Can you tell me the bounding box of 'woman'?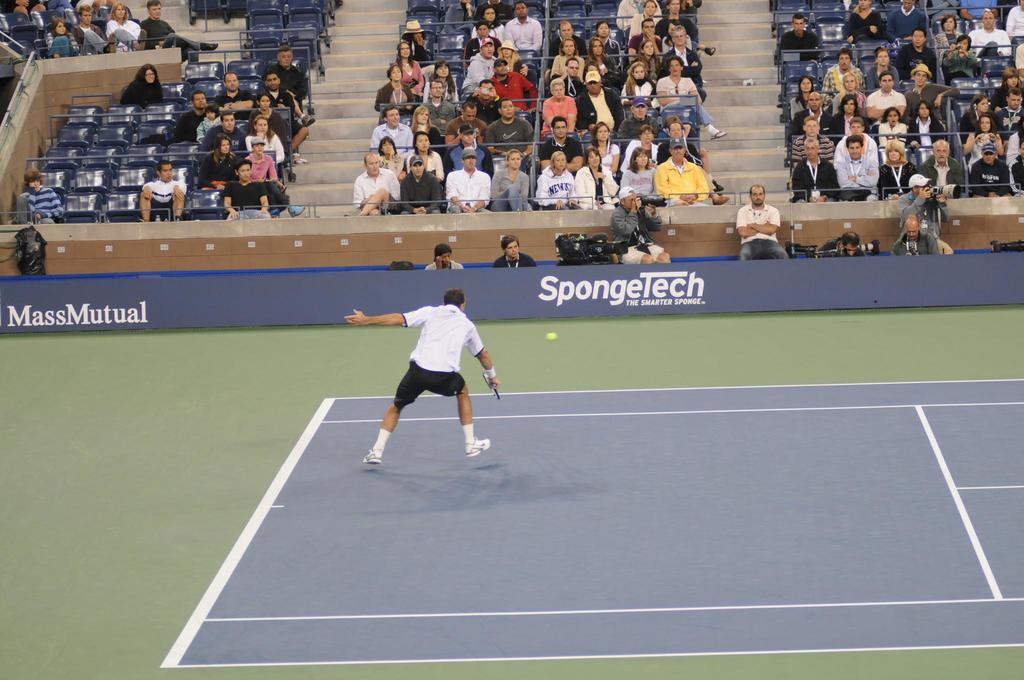
bbox=[122, 61, 163, 109].
